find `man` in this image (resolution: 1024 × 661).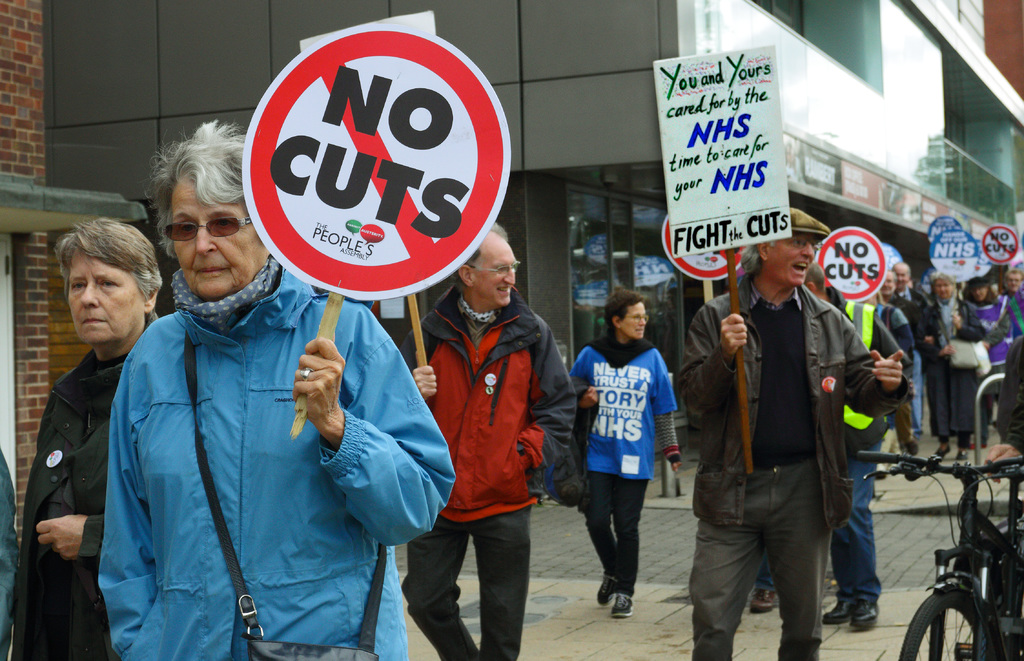
401/223/579/660.
